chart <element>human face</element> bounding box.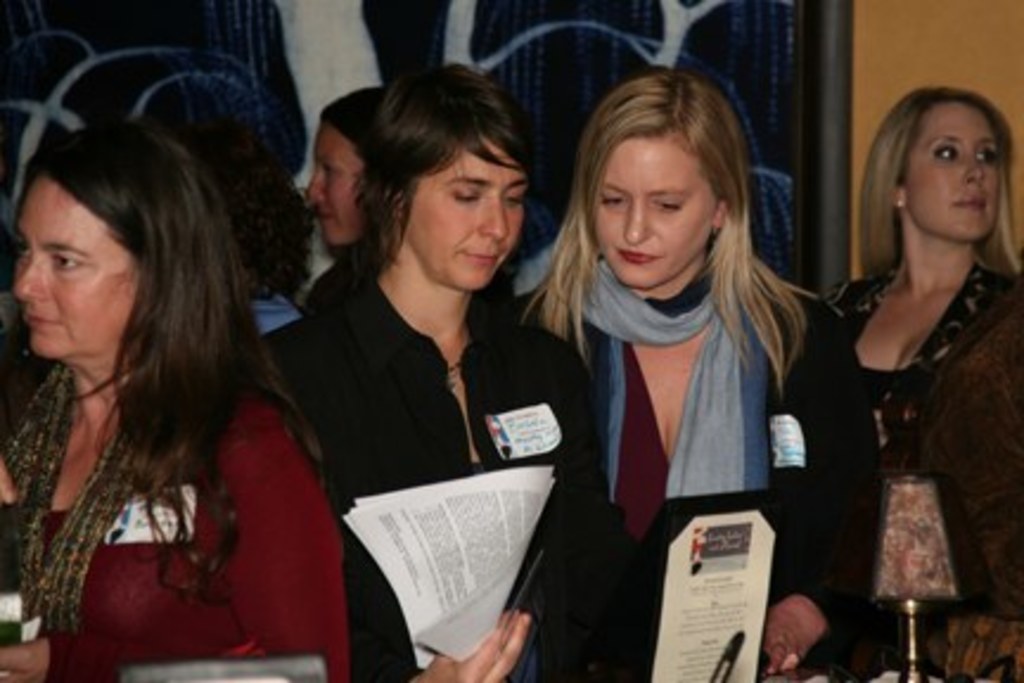
Charted: [908, 107, 1000, 237].
